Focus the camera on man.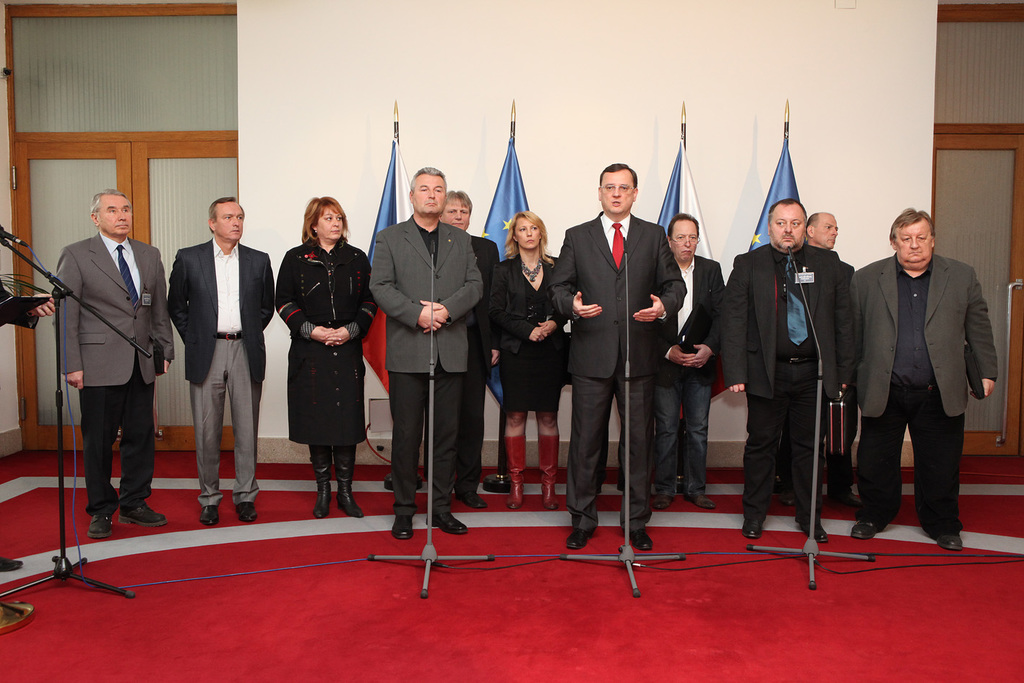
Focus region: 366:168:482:539.
